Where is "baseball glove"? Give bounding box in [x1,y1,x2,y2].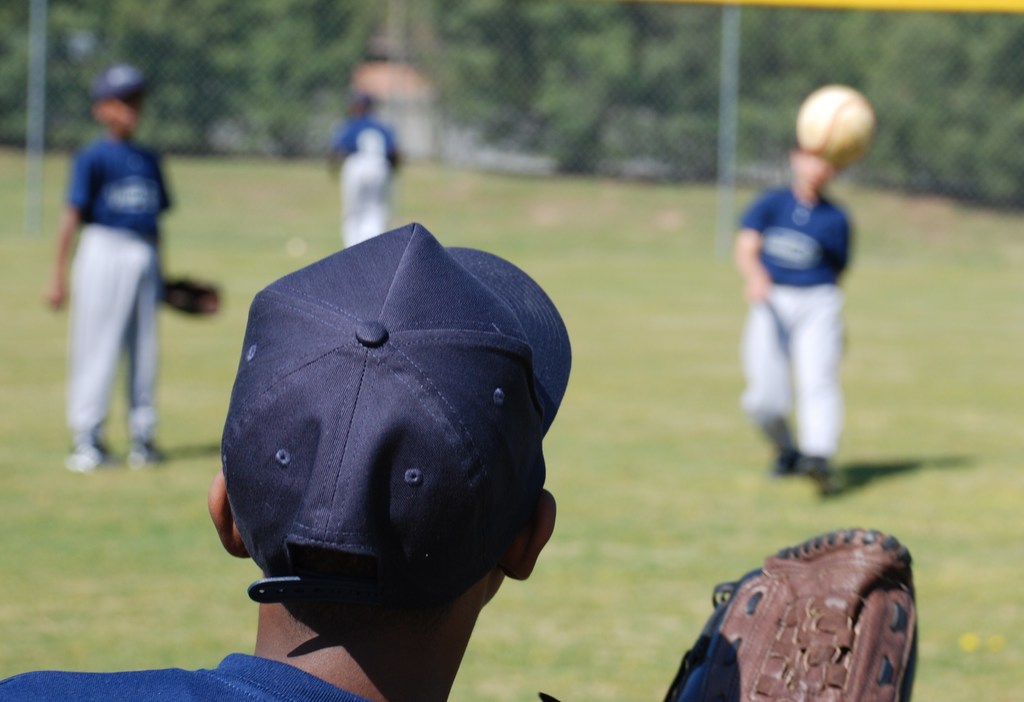
[156,283,218,319].
